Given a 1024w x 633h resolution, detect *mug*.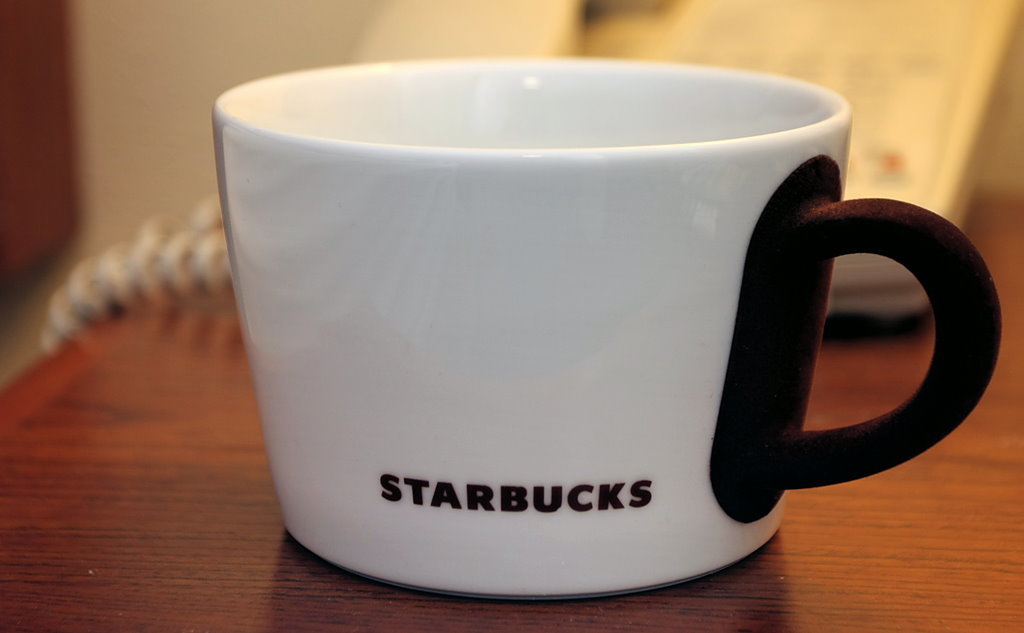
<box>214,53,1000,601</box>.
